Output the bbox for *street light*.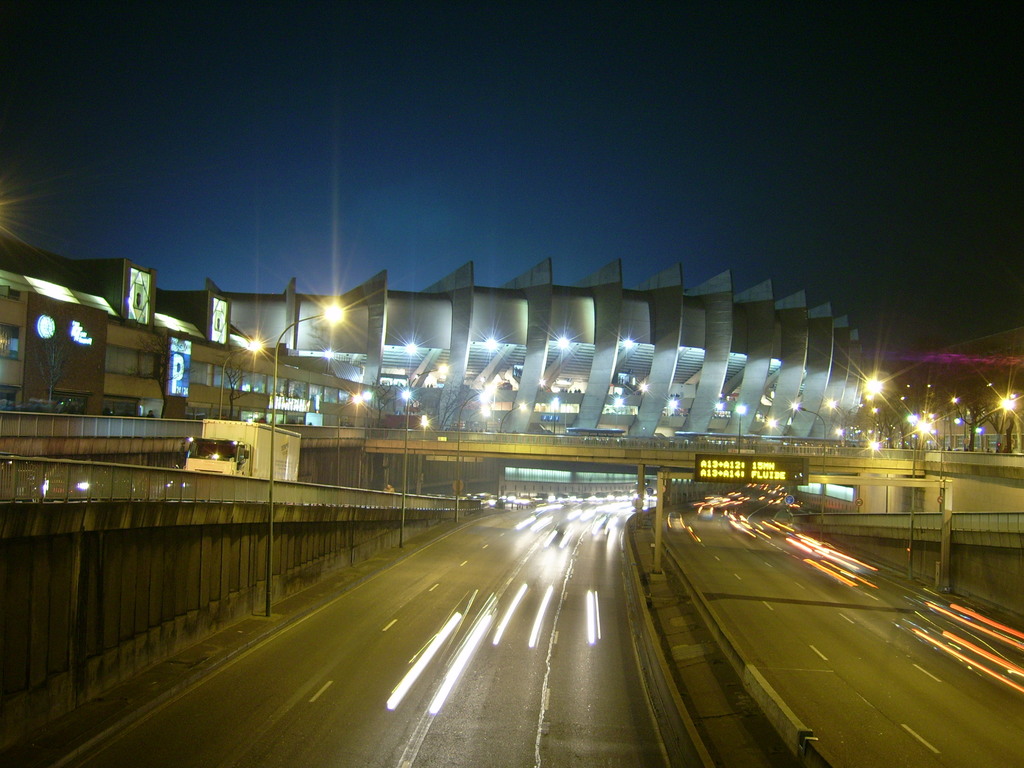
pyautogui.locateOnScreen(468, 406, 492, 428).
